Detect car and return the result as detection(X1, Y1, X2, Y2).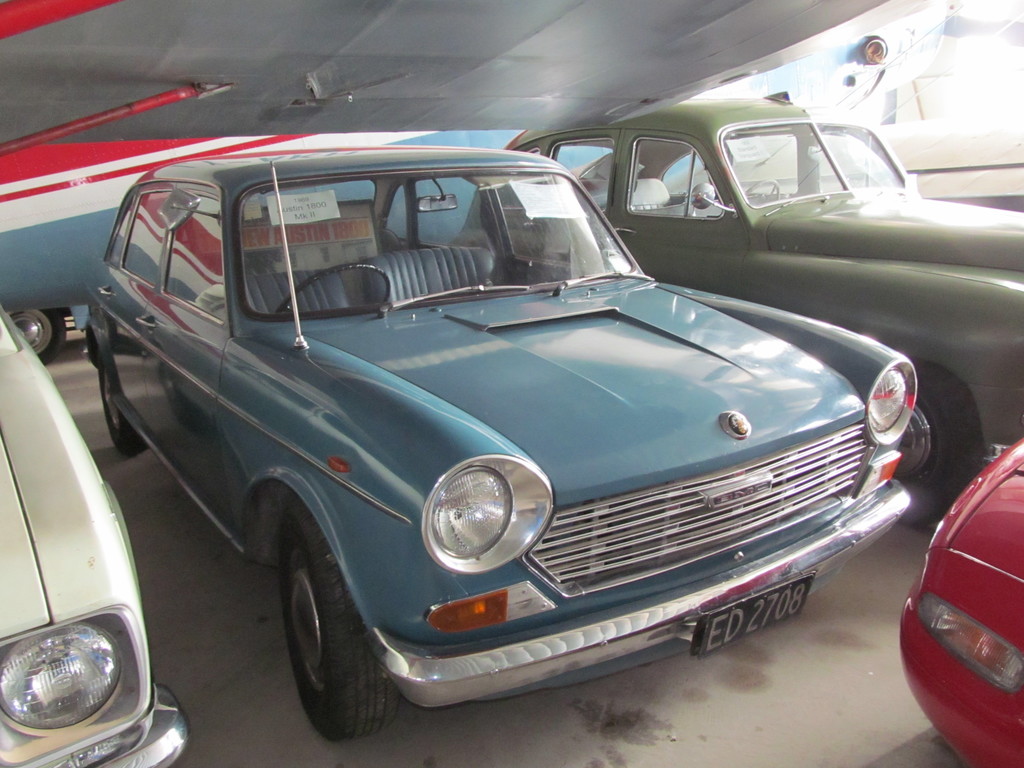
detection(445, 94, 1023, 521).
